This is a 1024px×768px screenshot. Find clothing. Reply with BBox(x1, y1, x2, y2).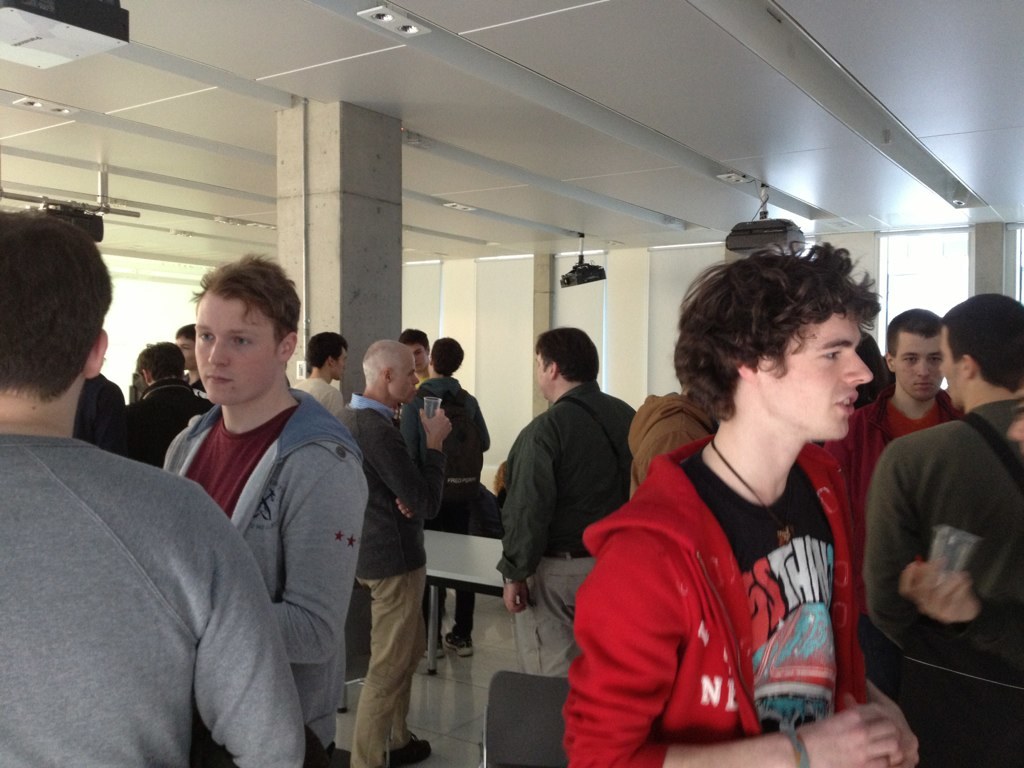
BBox(497, 373, 633, 678).
